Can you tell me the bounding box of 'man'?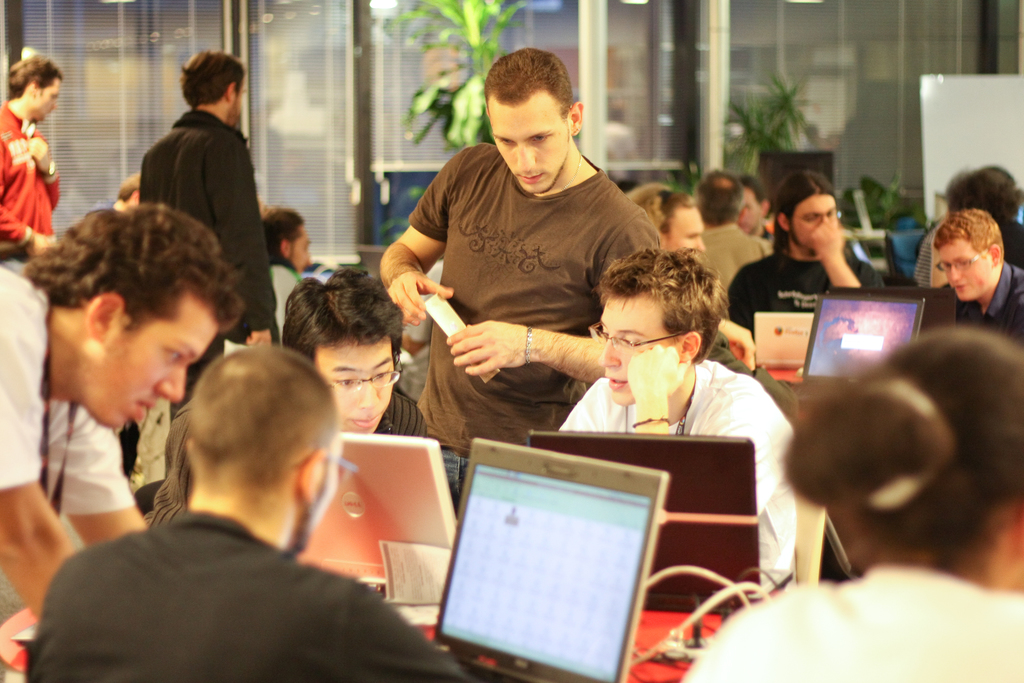
<box>371,38,669,461</box>.
